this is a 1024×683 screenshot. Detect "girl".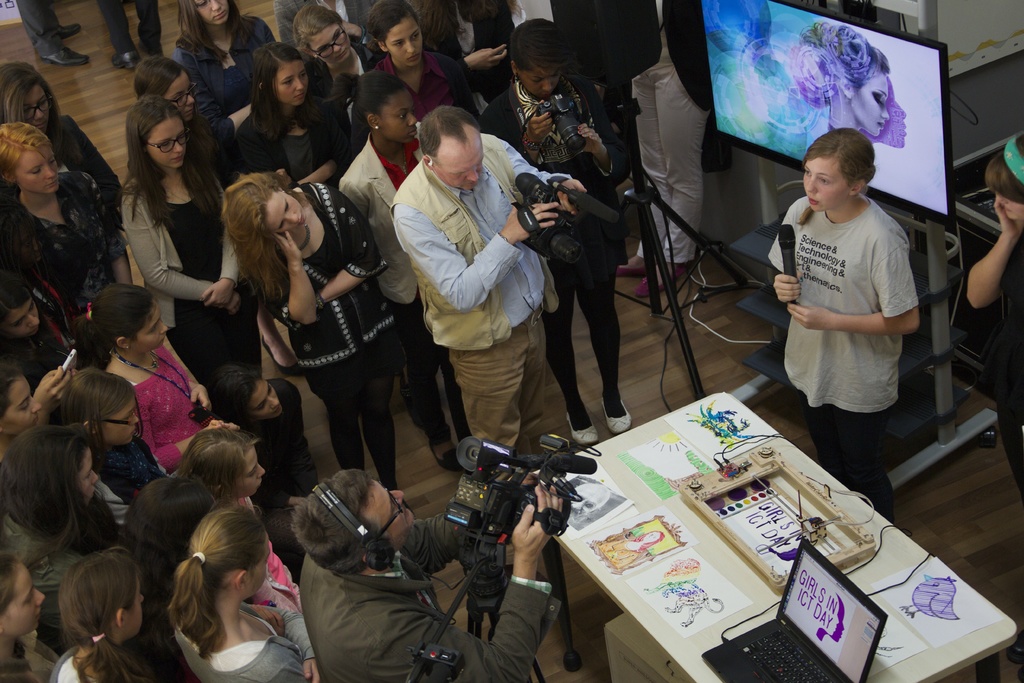
[769,126,922,513].
